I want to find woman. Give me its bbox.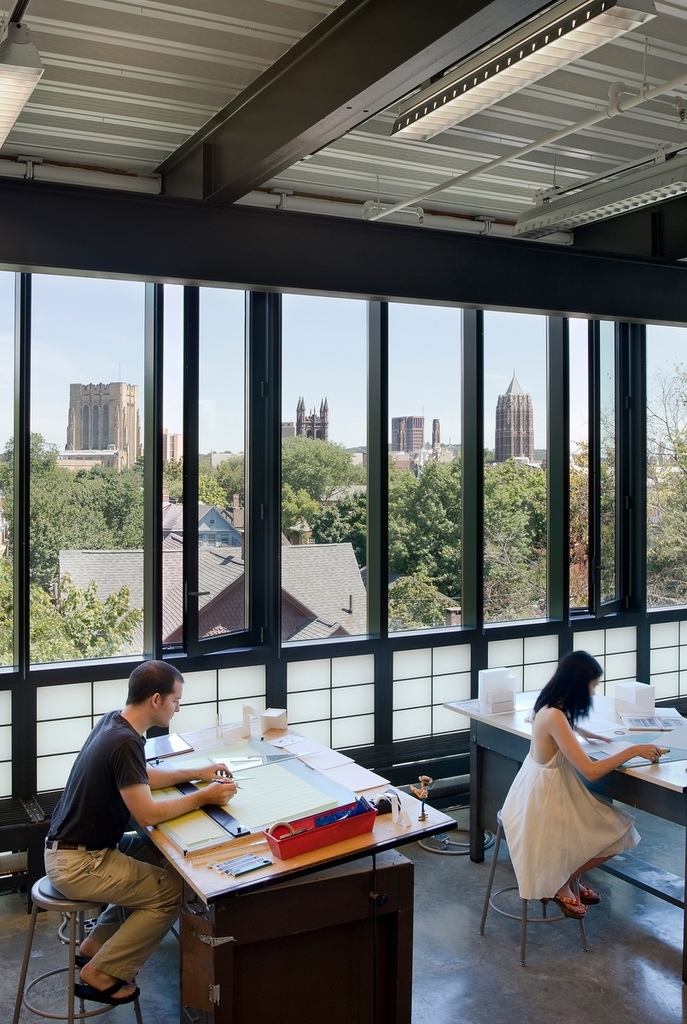
pyautogui.locateOnScreen(474, 637, 654, 965).
